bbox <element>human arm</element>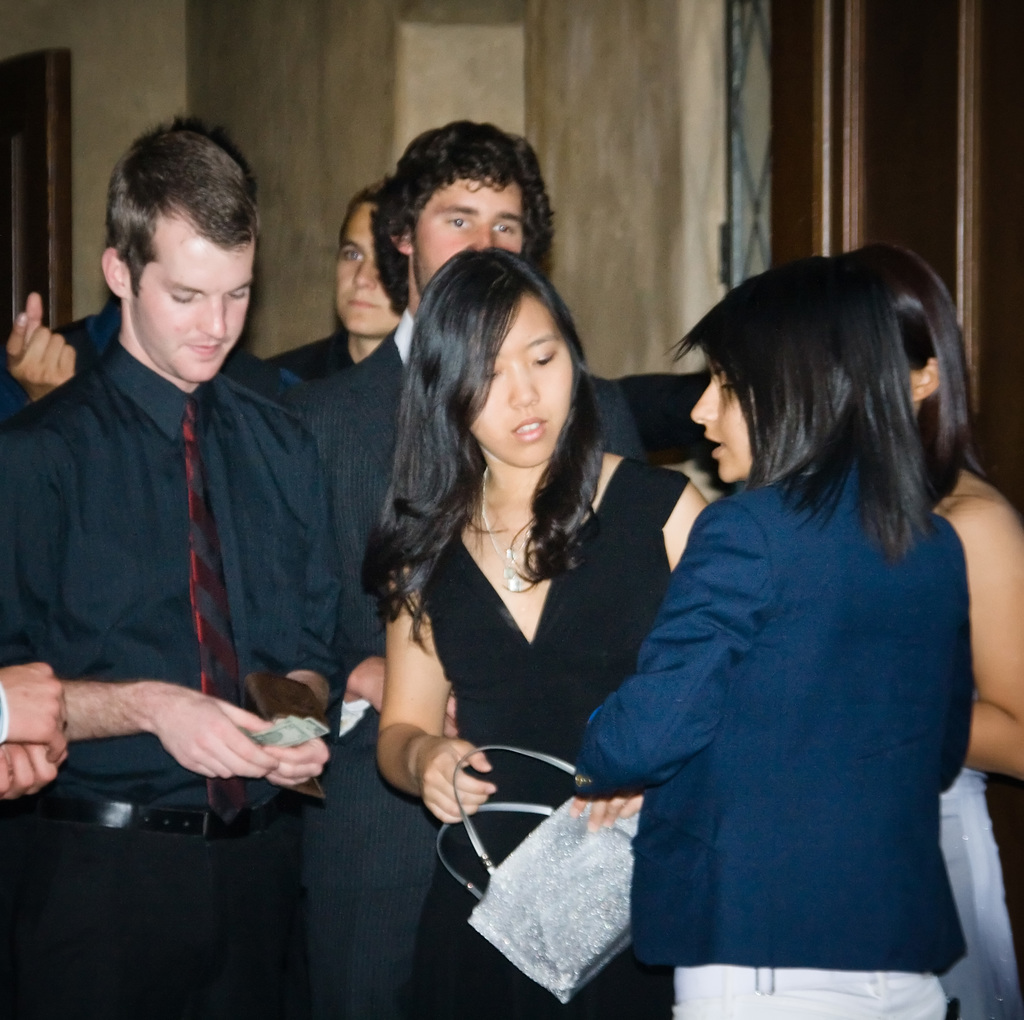
<region>925, 480, 1023, 765</region>
